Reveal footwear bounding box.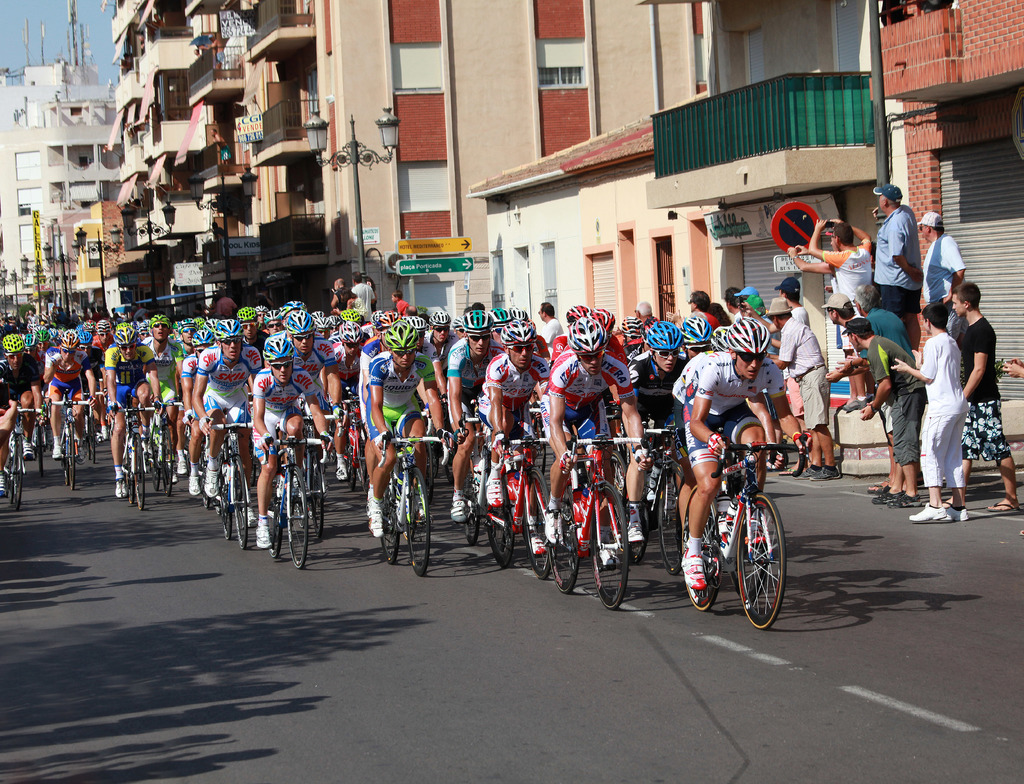
Revealed: (254,523,273,551).
